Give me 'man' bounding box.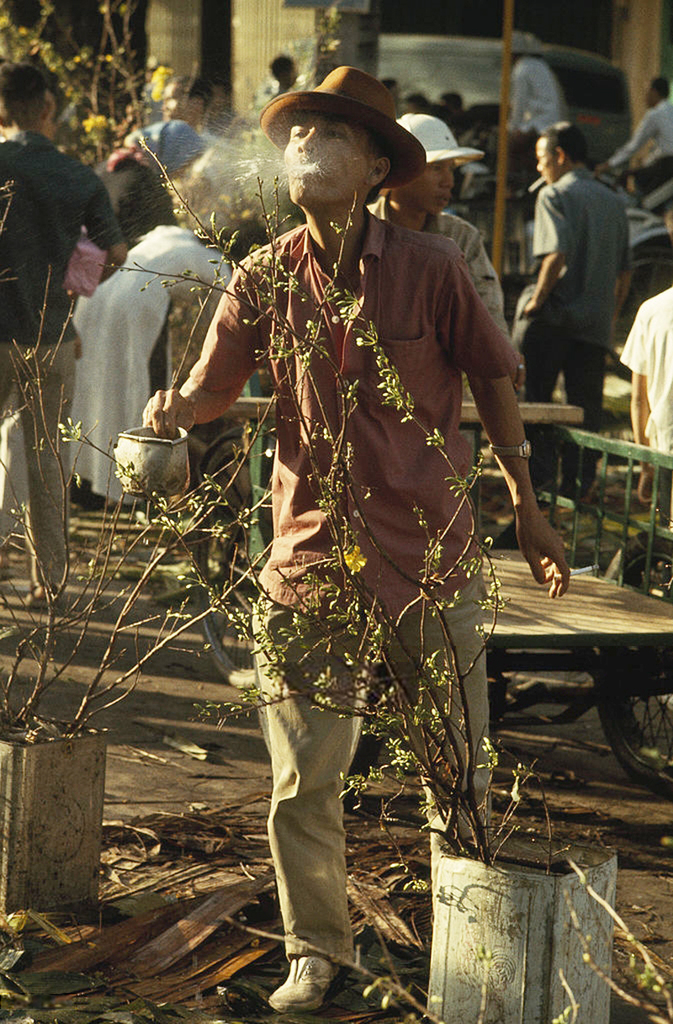
[left=365, top=106, right=508, bottom=463].
